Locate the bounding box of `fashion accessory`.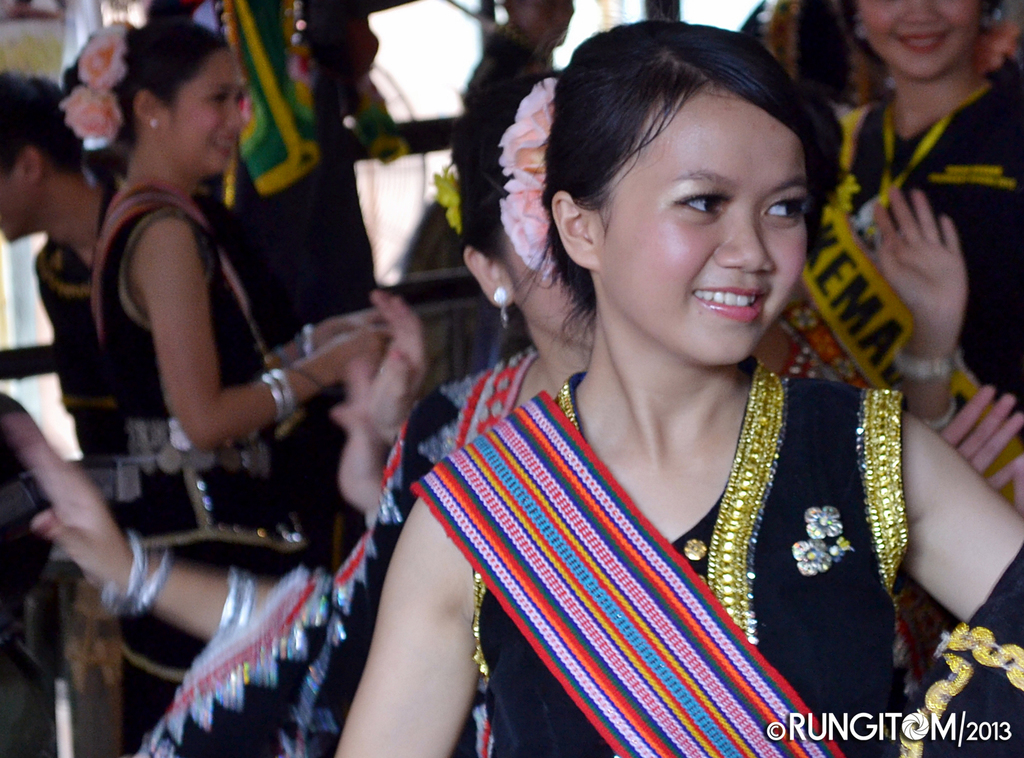
Bounding box: <bbox>795, 509, 855, 576</bbox>.
